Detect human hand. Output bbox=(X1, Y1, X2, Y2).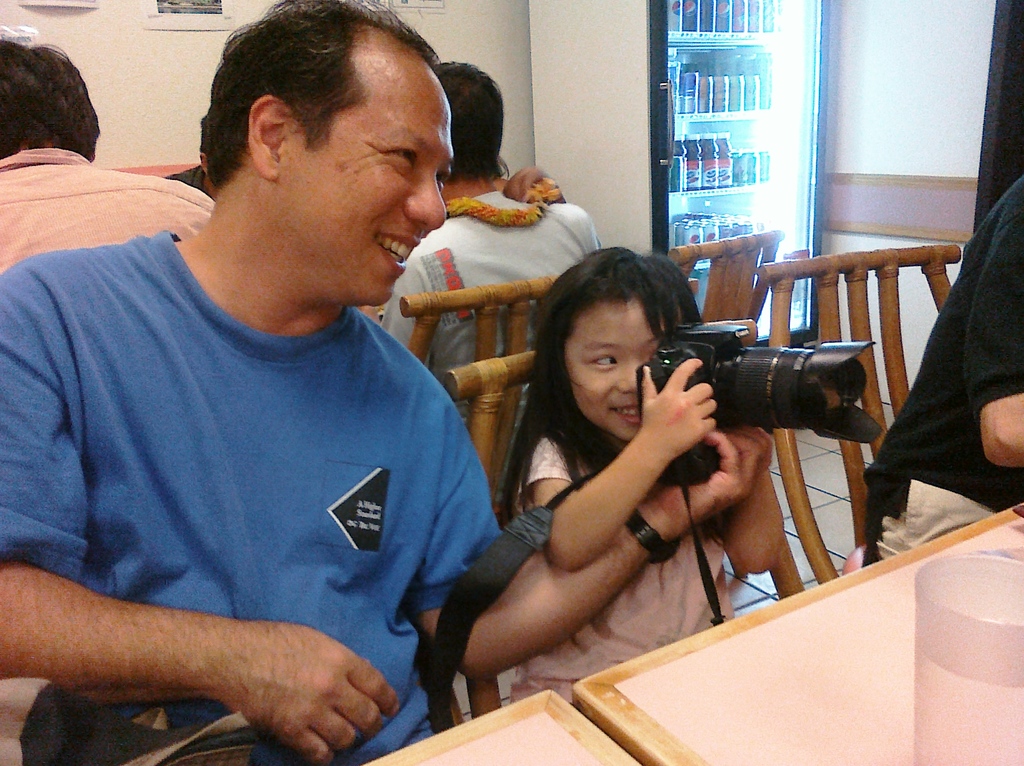
bbox=(176, 622, 402, 747).
